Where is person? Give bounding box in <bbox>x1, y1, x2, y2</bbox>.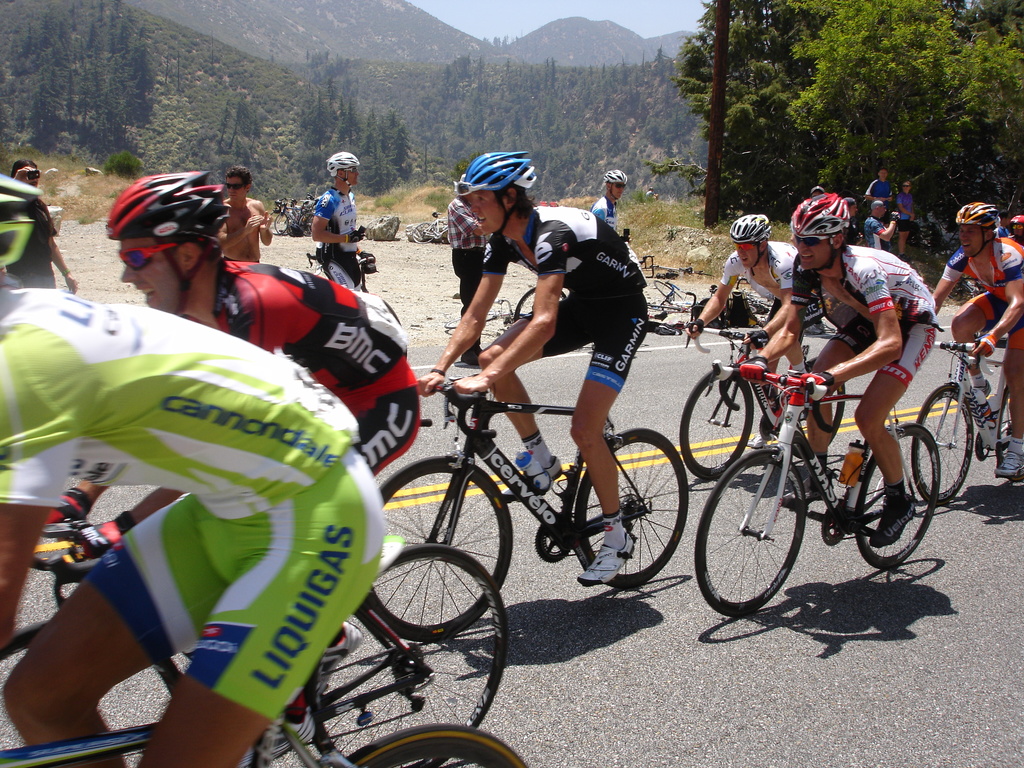
<bbox>48, 175, 420, 742</bbox>.
